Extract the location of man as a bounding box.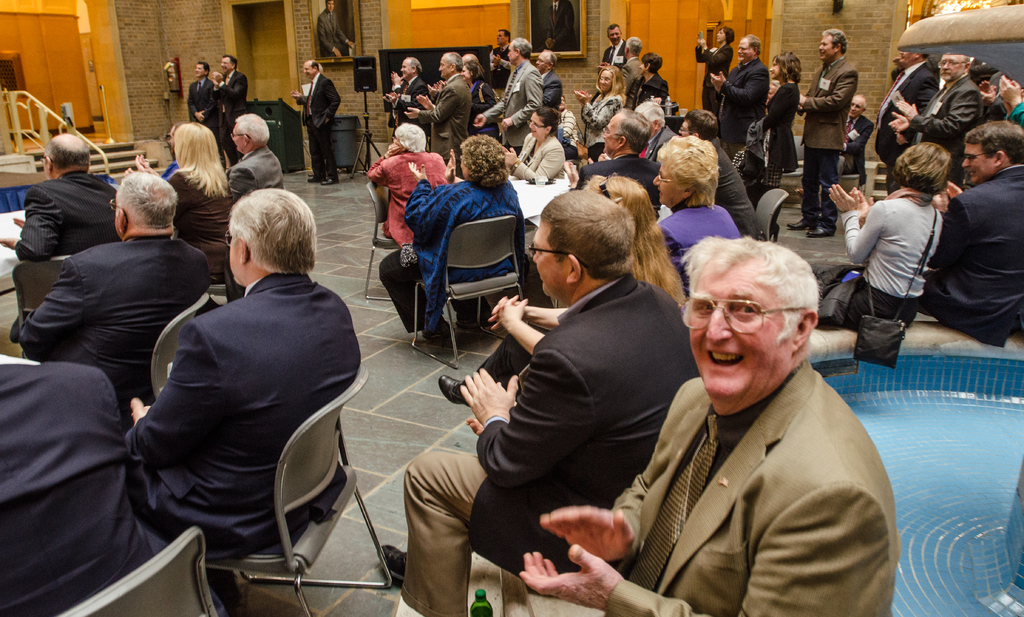
left=0, top=353, right=150, bottom=614.
